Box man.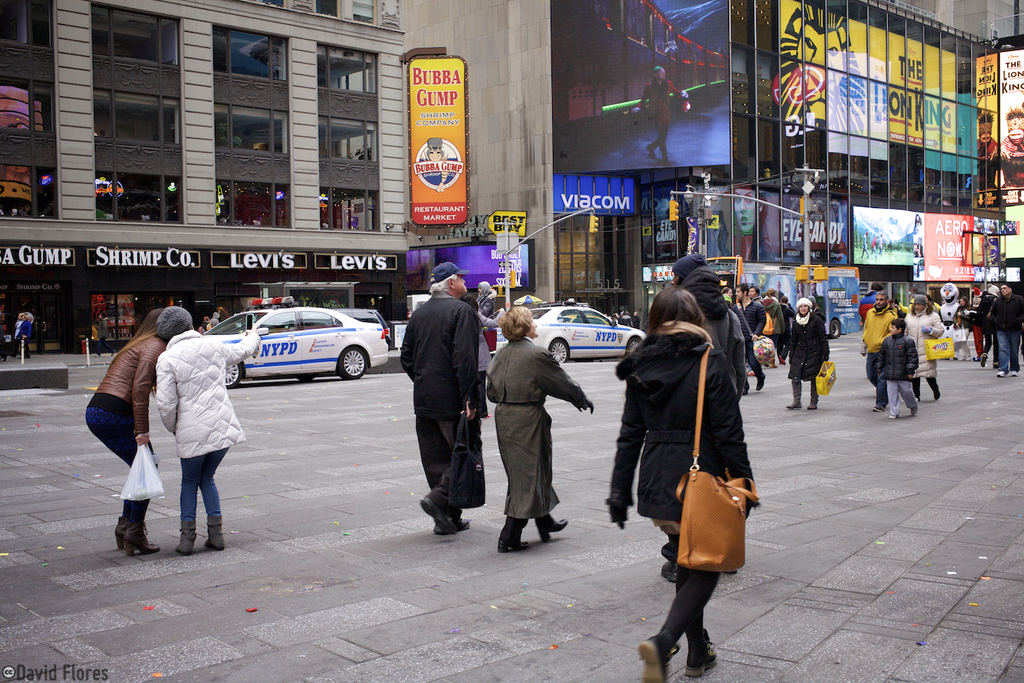
(859, 289, 898, 409).
